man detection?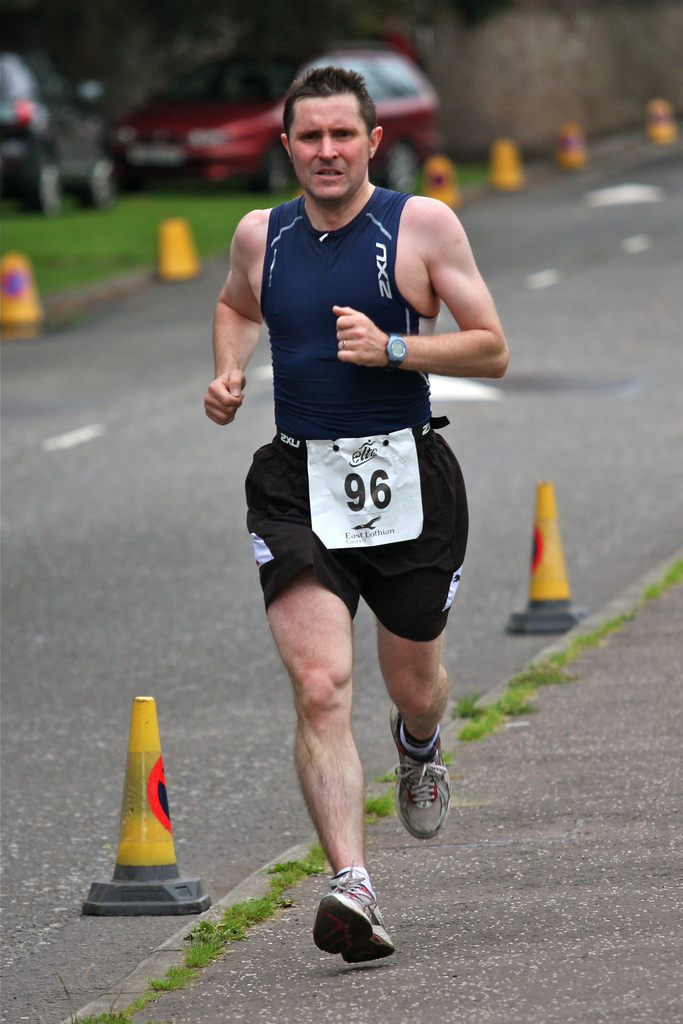
200,87,507,891
